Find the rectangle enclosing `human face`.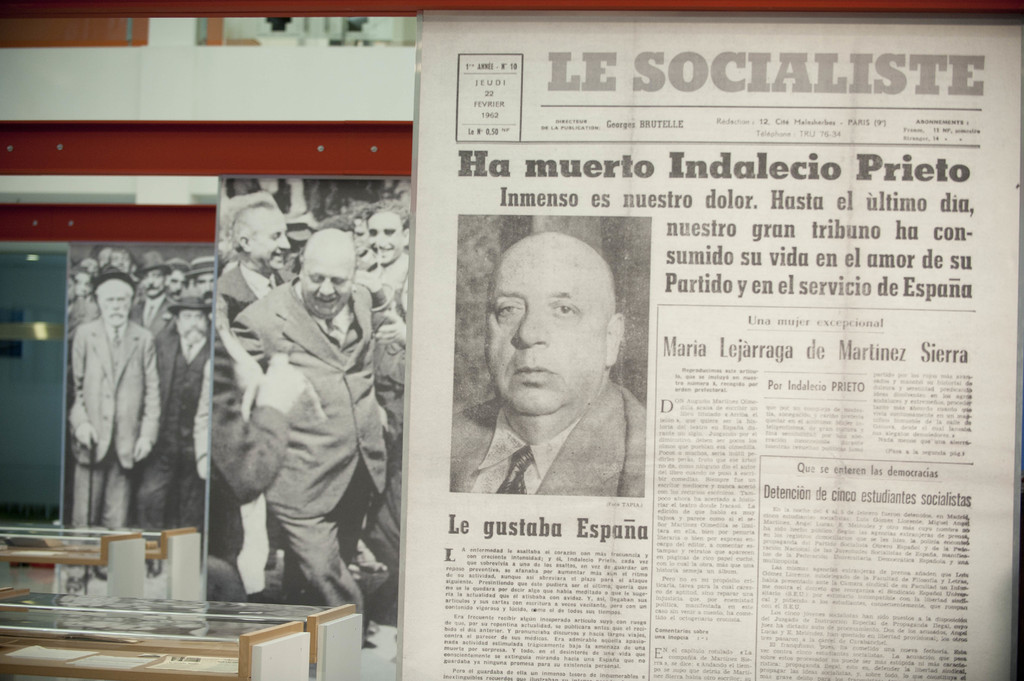
BBox(161, 263, 189, 289).
